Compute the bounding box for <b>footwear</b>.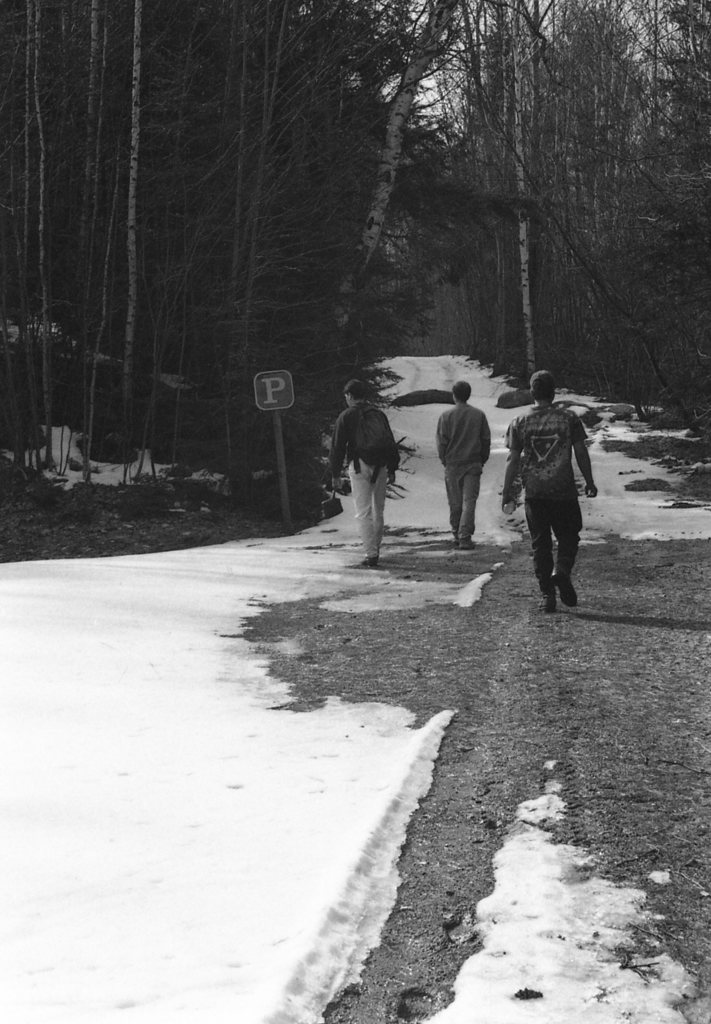
crop(451, 531, 467, 547).
